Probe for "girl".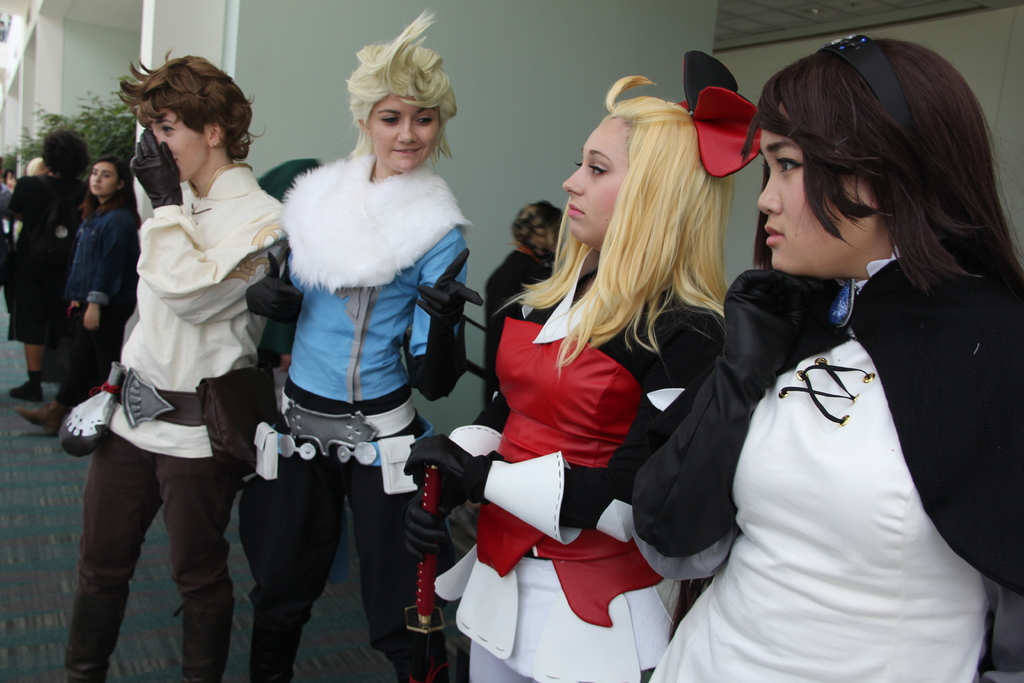
Probe result: region(435, 73, 733, 682).
